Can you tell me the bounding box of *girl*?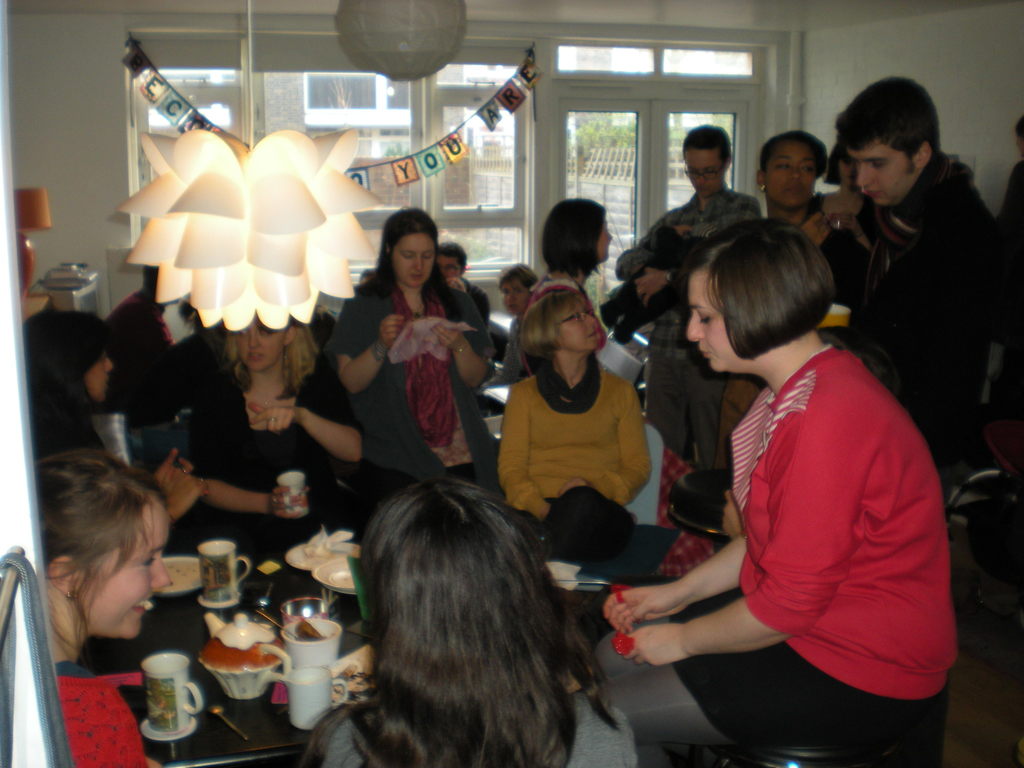
<region>38, 448, 175, 764</region>.
